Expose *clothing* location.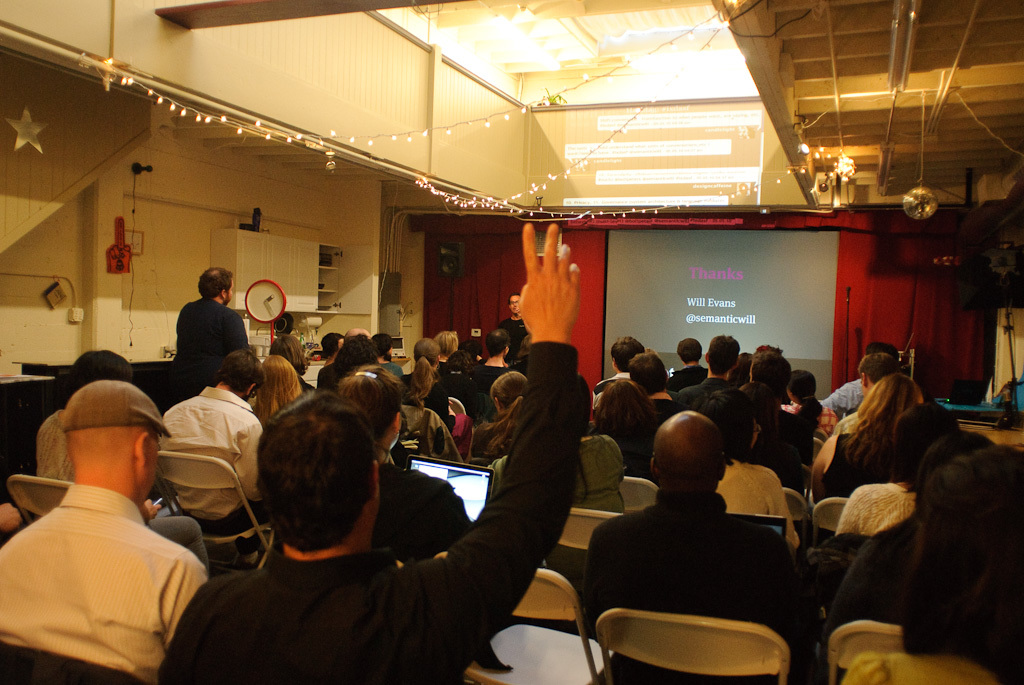
Exposed at (777, 404, 839, 440).
